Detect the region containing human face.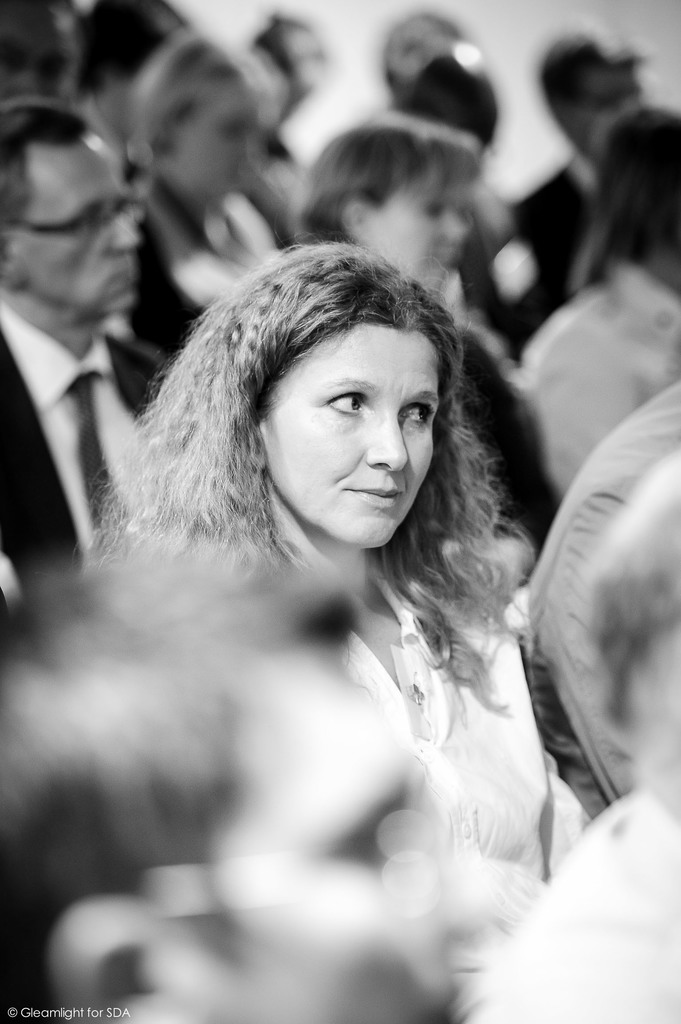
crop(262, 322, 441, 551).
